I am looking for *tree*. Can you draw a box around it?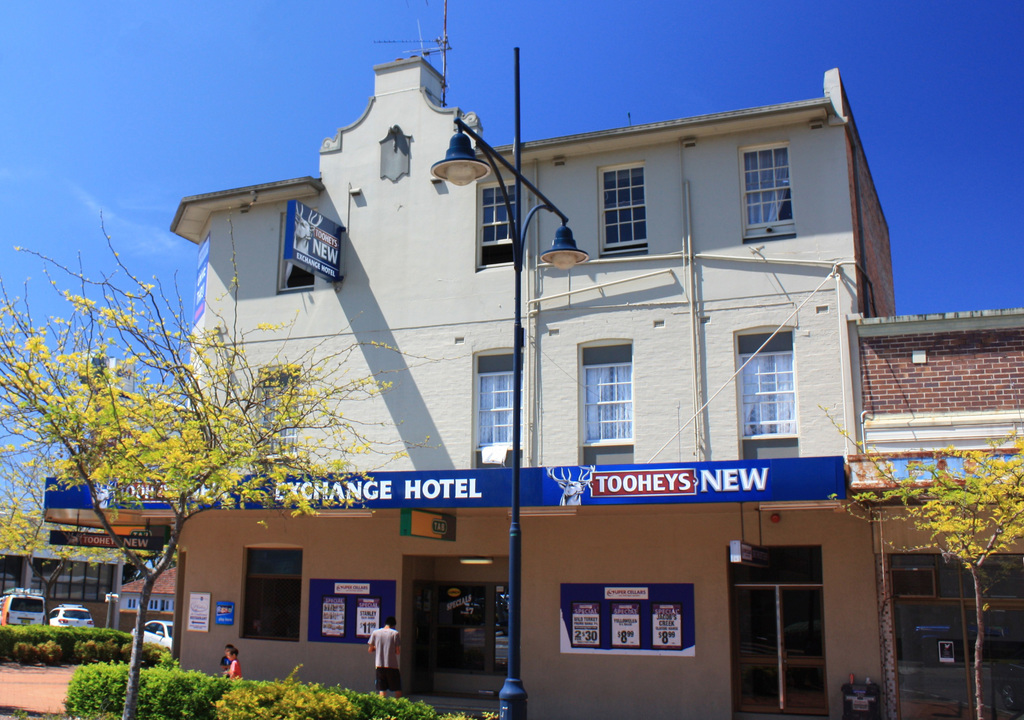
Sure, the bounding box is <box>806,402,1023,719</box>.
